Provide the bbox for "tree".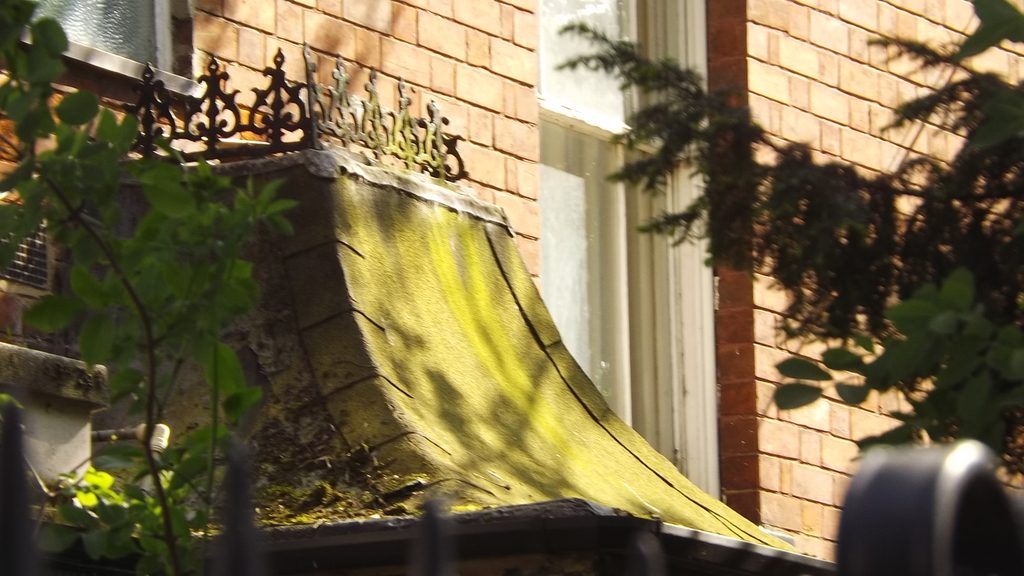
region(589, 6, 1023, 408).
